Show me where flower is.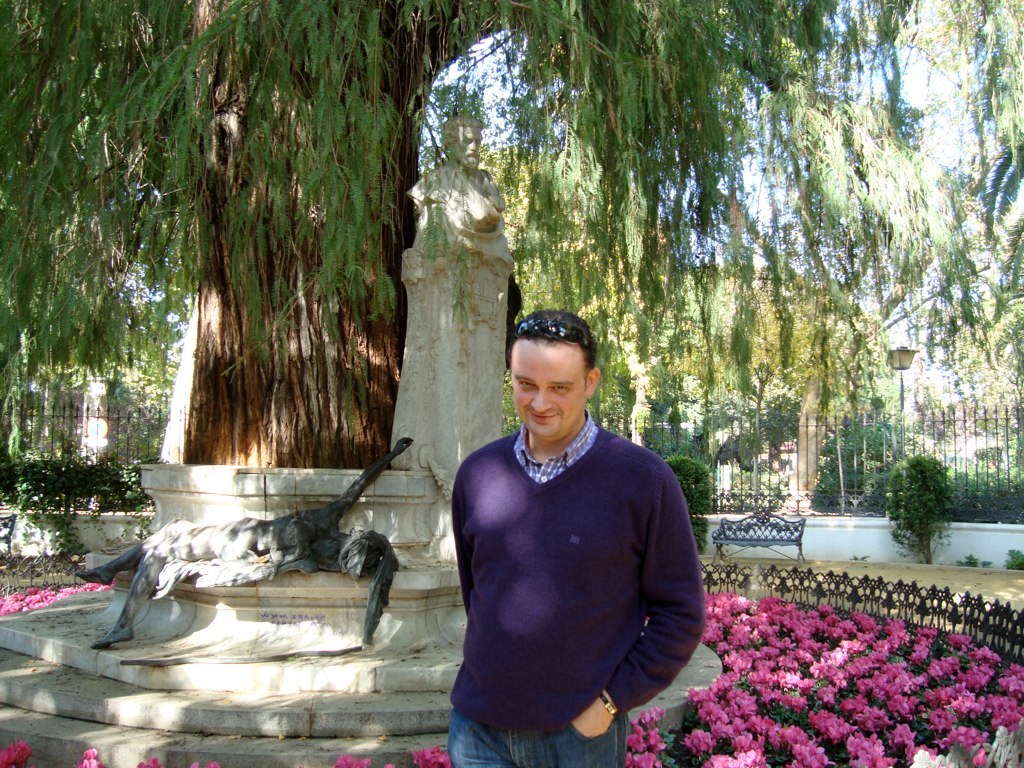
flower is at x1=681, y1=728, x2=718, y2=754.
